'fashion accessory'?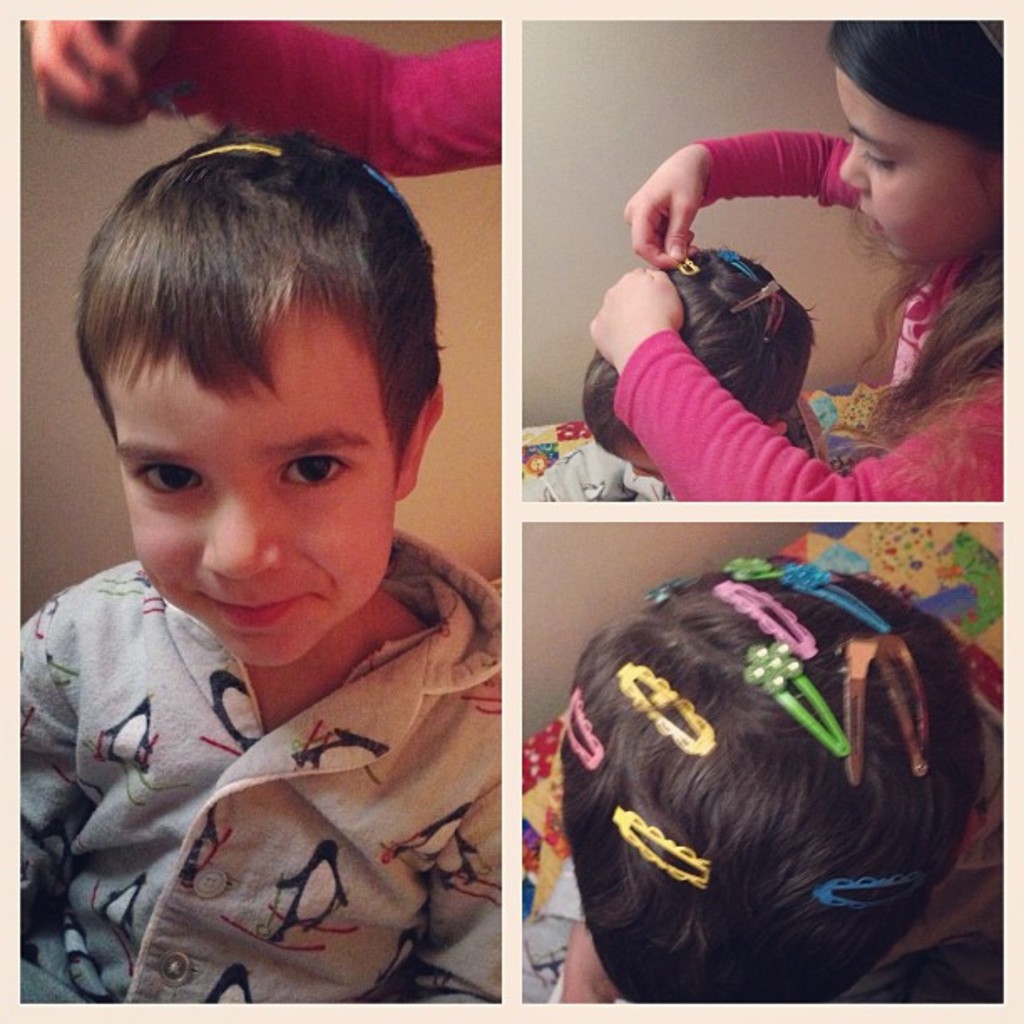
bbox(556, 691, 606, 776)
